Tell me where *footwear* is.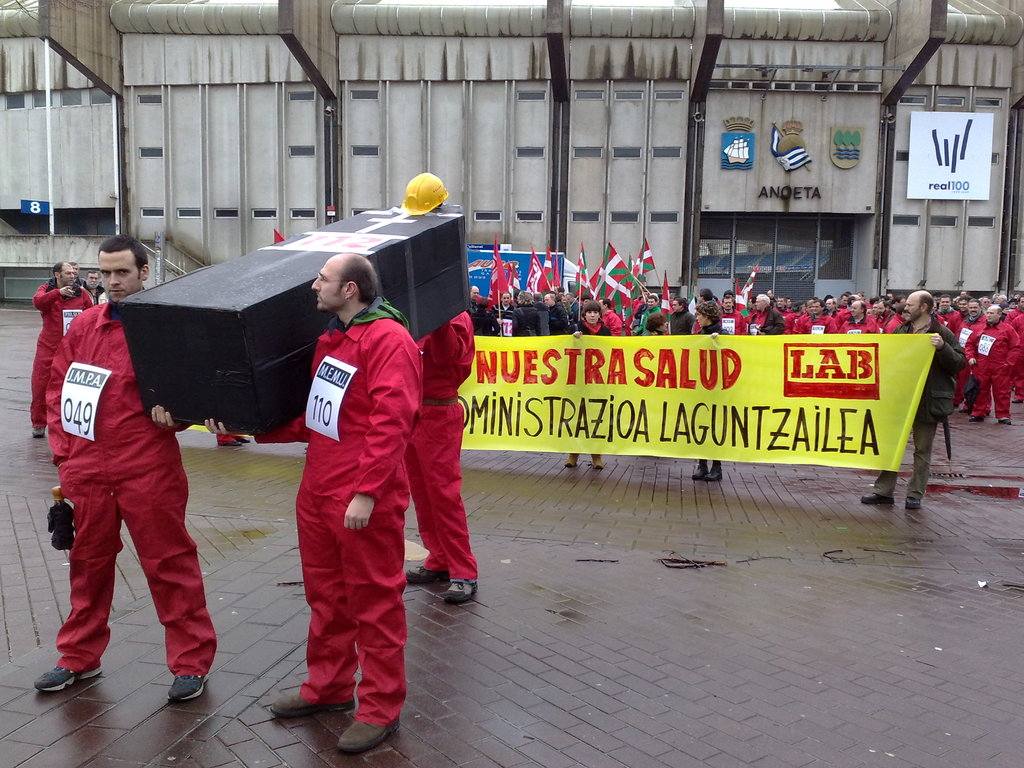
*footwear* is at Rect(594, 457, 612, 471).
